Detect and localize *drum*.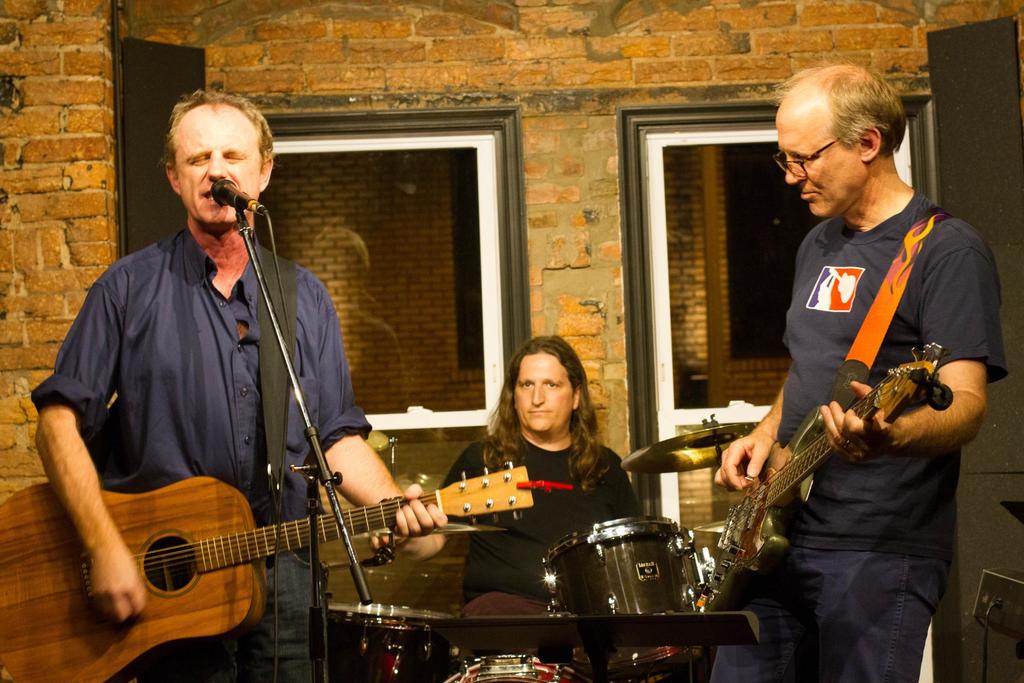
Localized at 546:509:706:668.
